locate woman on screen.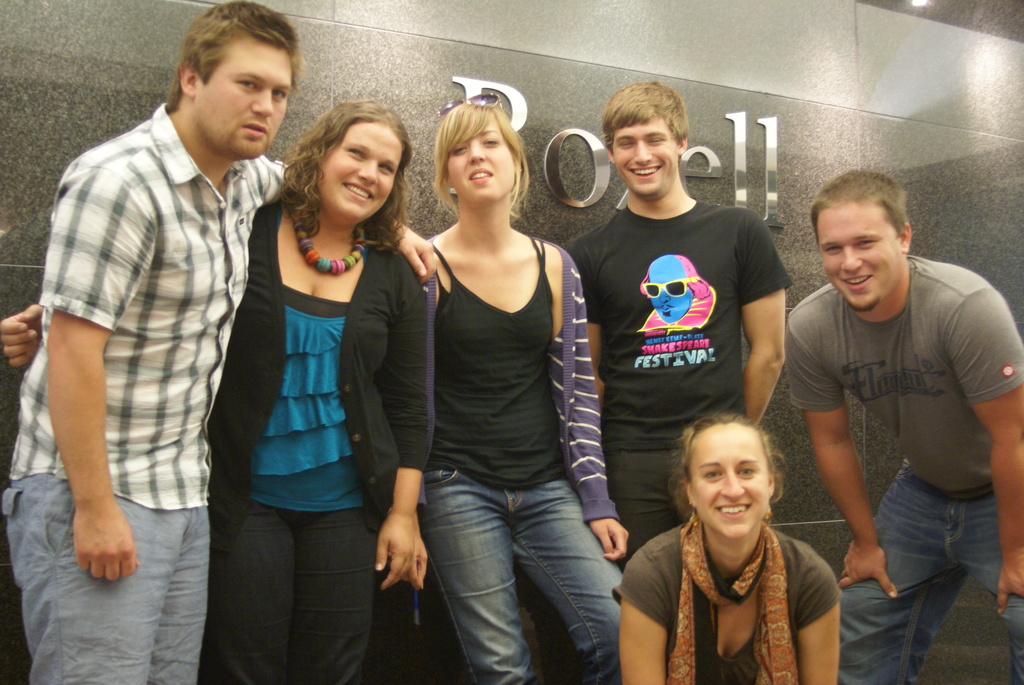
On screen at Rect(2, 99, 422, 672).
